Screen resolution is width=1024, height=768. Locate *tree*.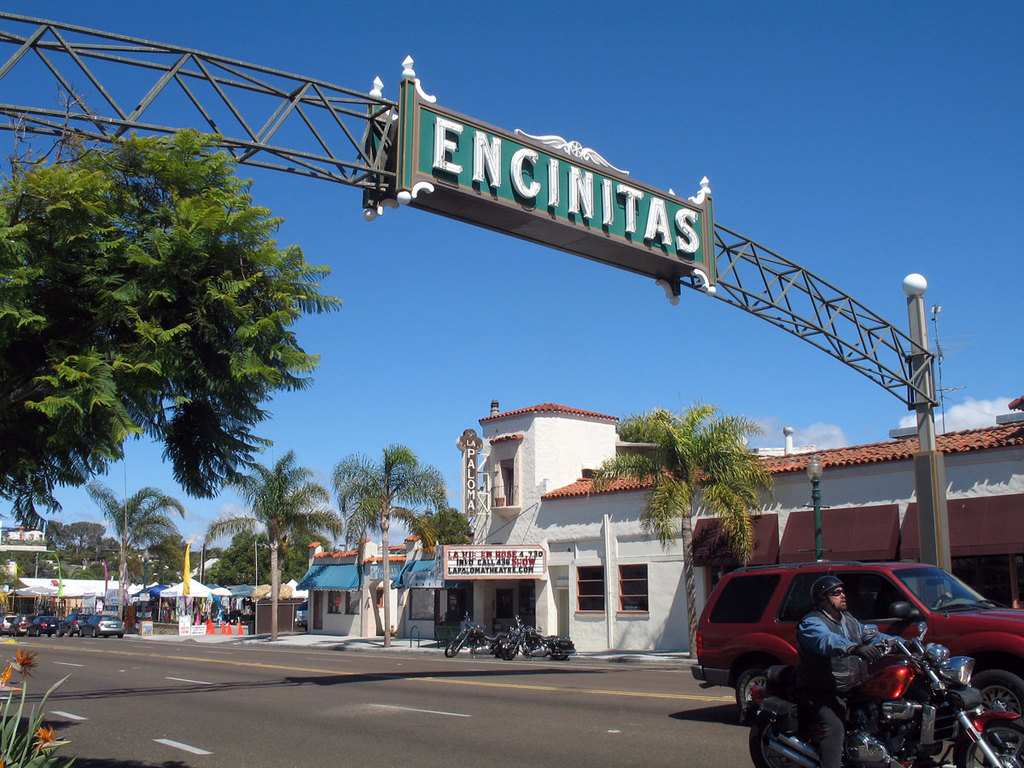
locate(0, 124, 349, 532).
